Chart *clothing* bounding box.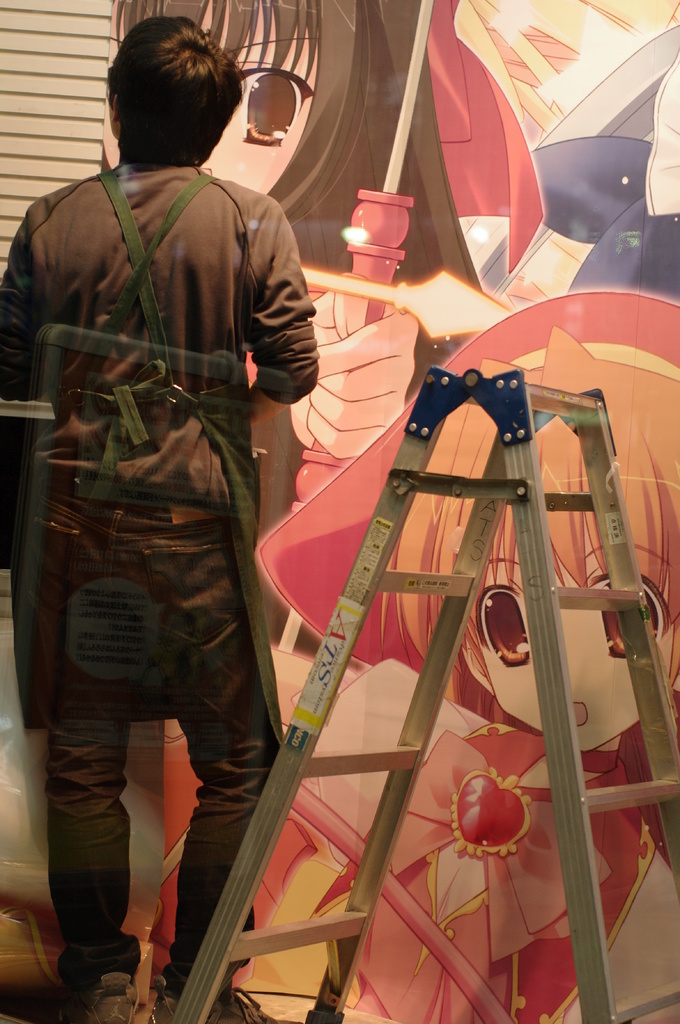
Charted: <box>0,157,319,998</box>.
